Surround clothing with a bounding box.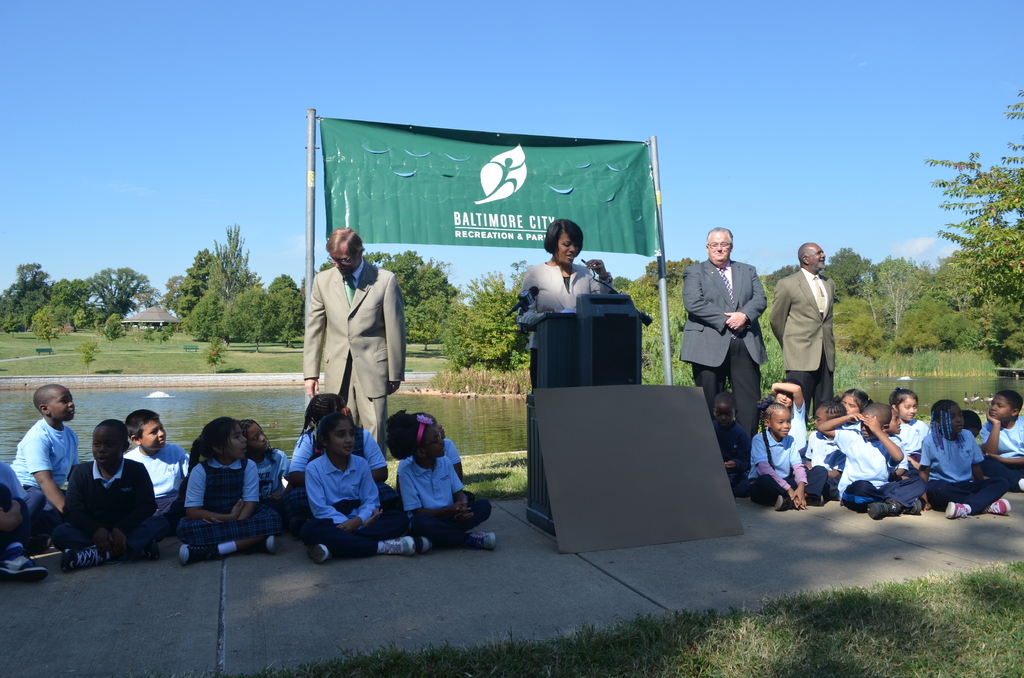
<box>178,458,283,545</box>.
